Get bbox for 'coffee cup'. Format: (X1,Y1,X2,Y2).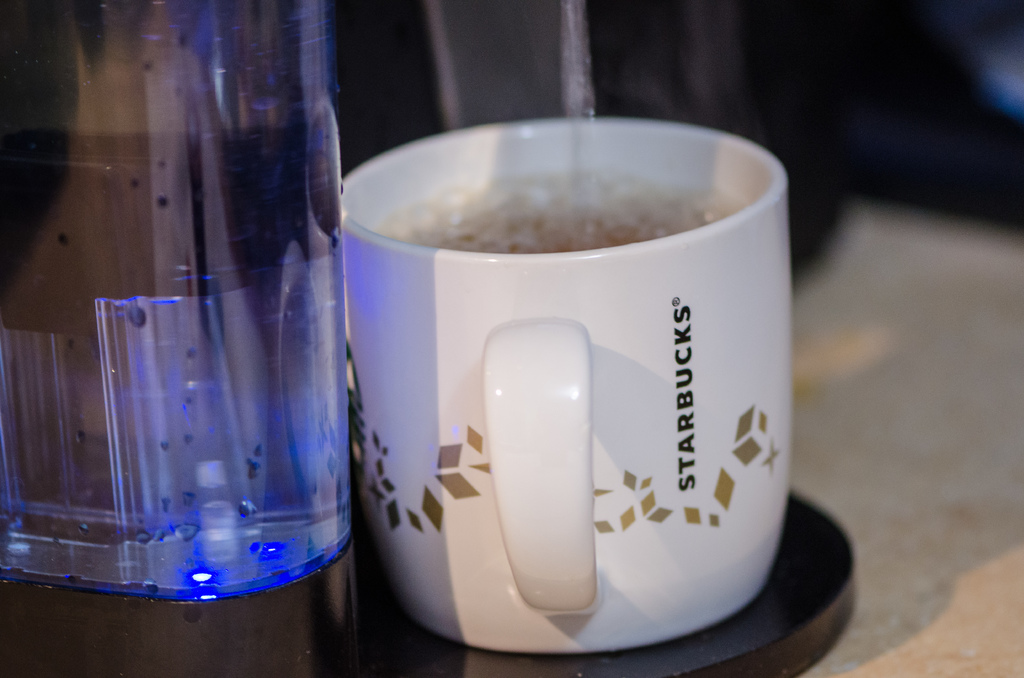
(339,115,795,656).
